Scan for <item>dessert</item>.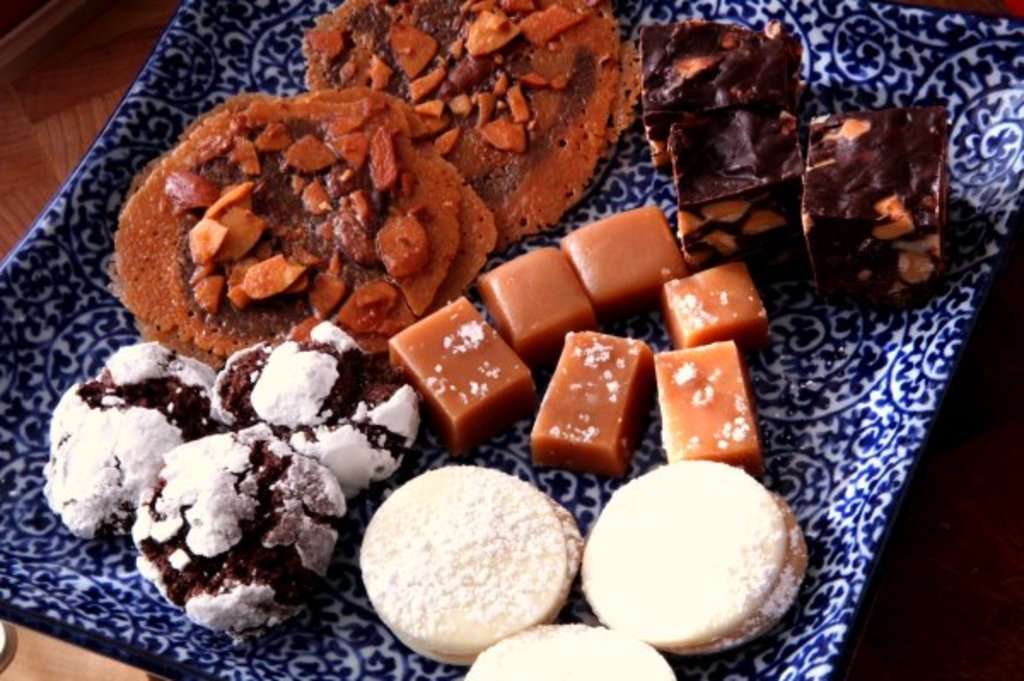
Scan result: <box>782,101,956,285</box>.
